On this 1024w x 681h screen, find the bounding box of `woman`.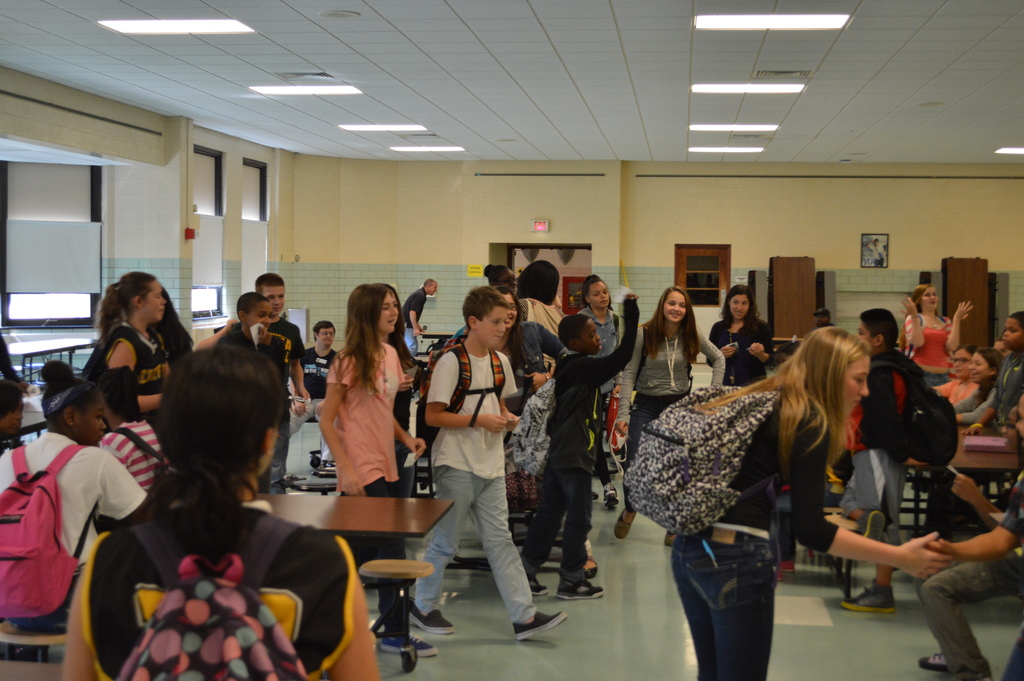
Bounding box: [612, 282, 723, 541].
